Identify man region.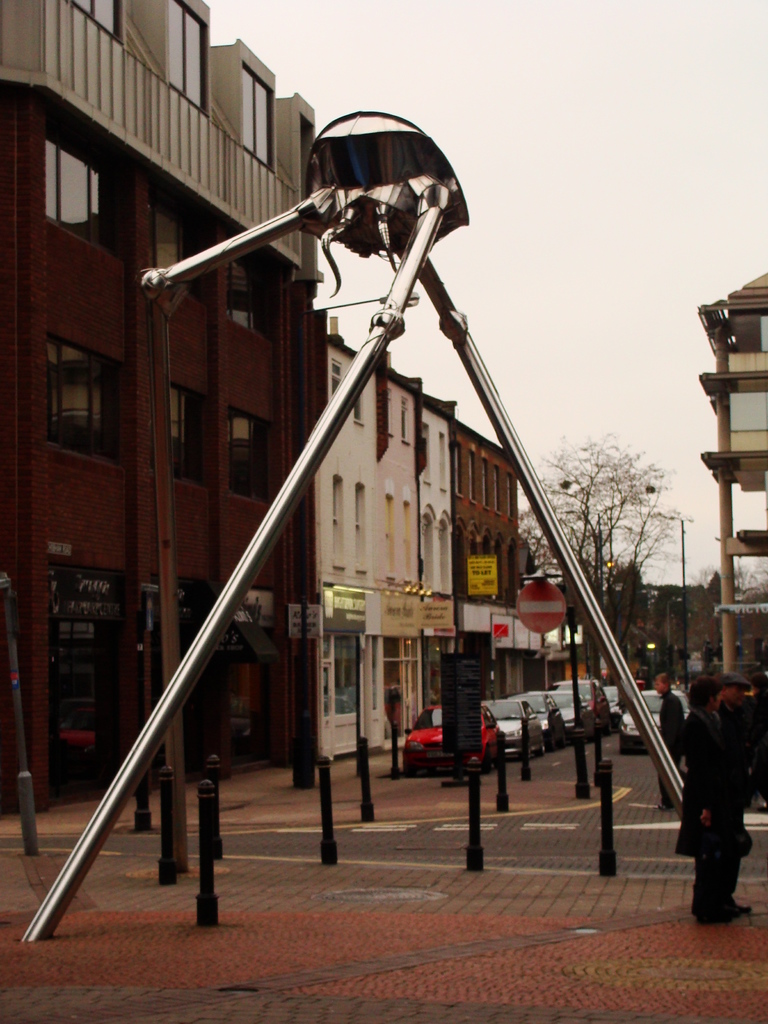
Region: 673:656:764:919.
